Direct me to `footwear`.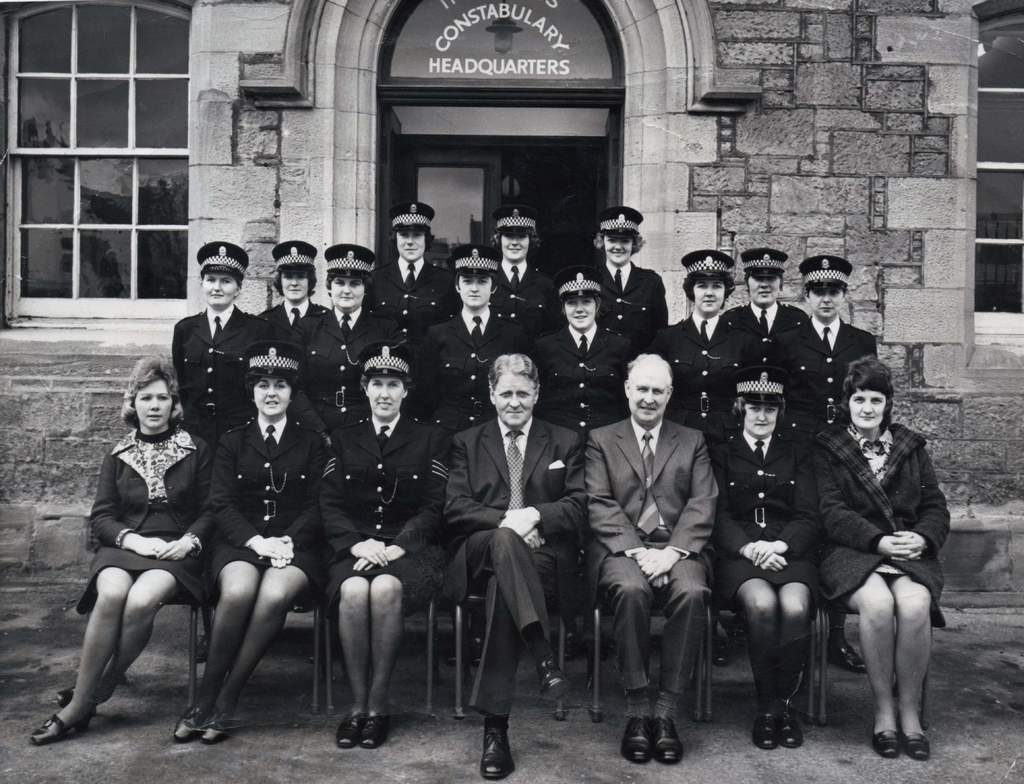
Direction: select_region(778, 708, 799, 751).
